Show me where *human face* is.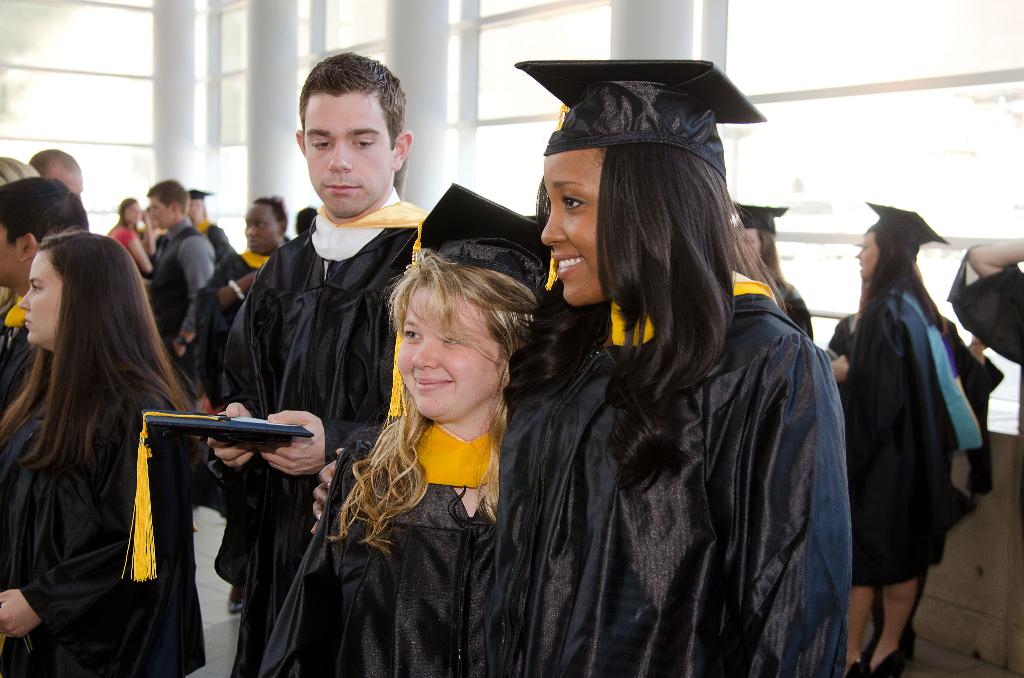
*human face* is at BBox(149, 194, 173, 232).
